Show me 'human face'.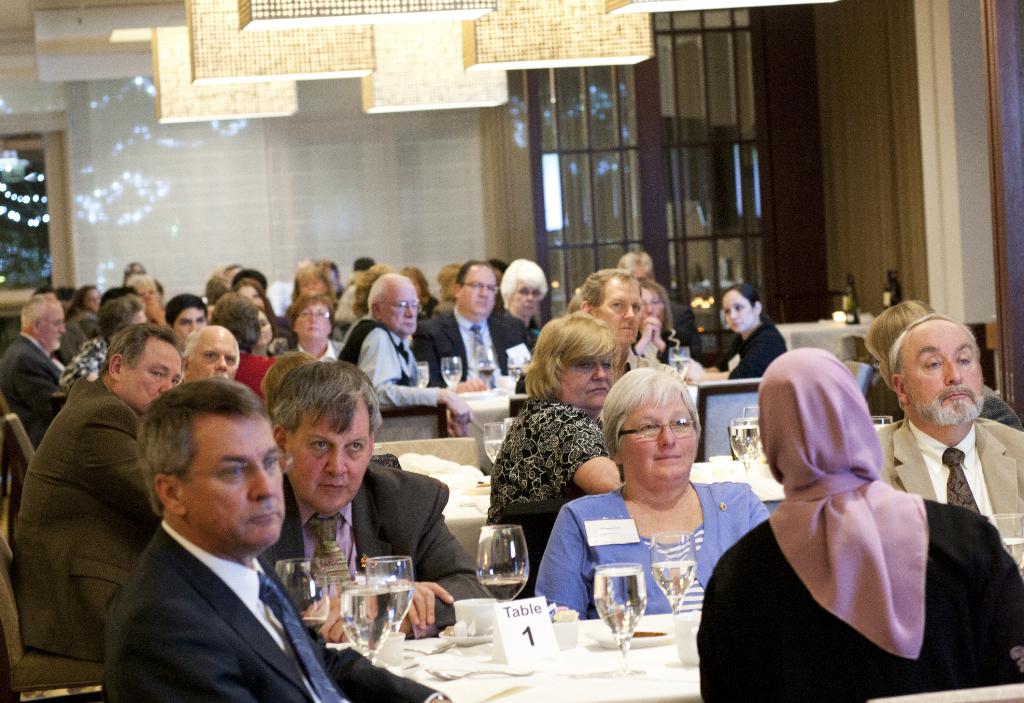
'human face' is here: [x1=619, y1=393, x2=696, y2=471].
